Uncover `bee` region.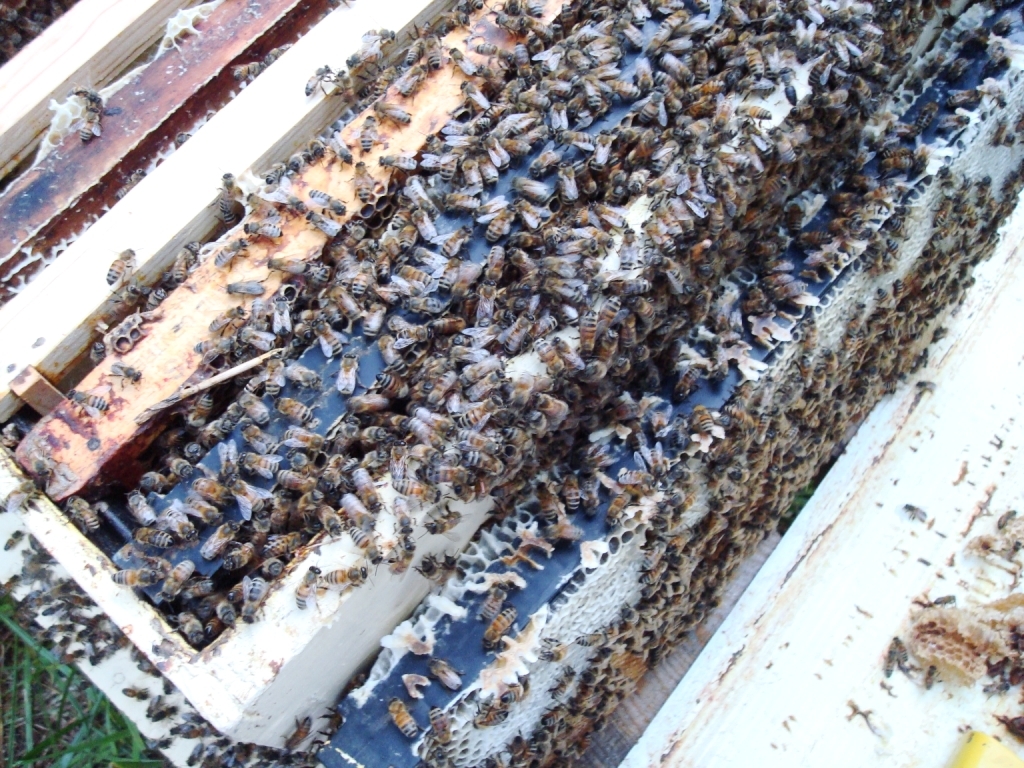
Uncovered: 470,0,484,12.
